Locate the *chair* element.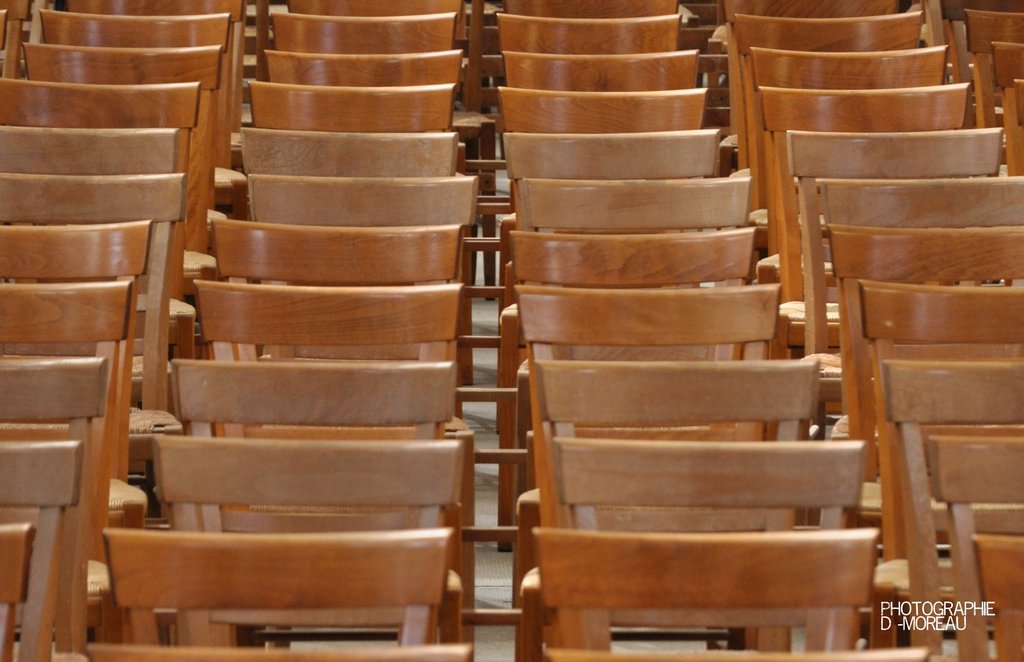
Element bbox: region(510, 230, 765, 609).
